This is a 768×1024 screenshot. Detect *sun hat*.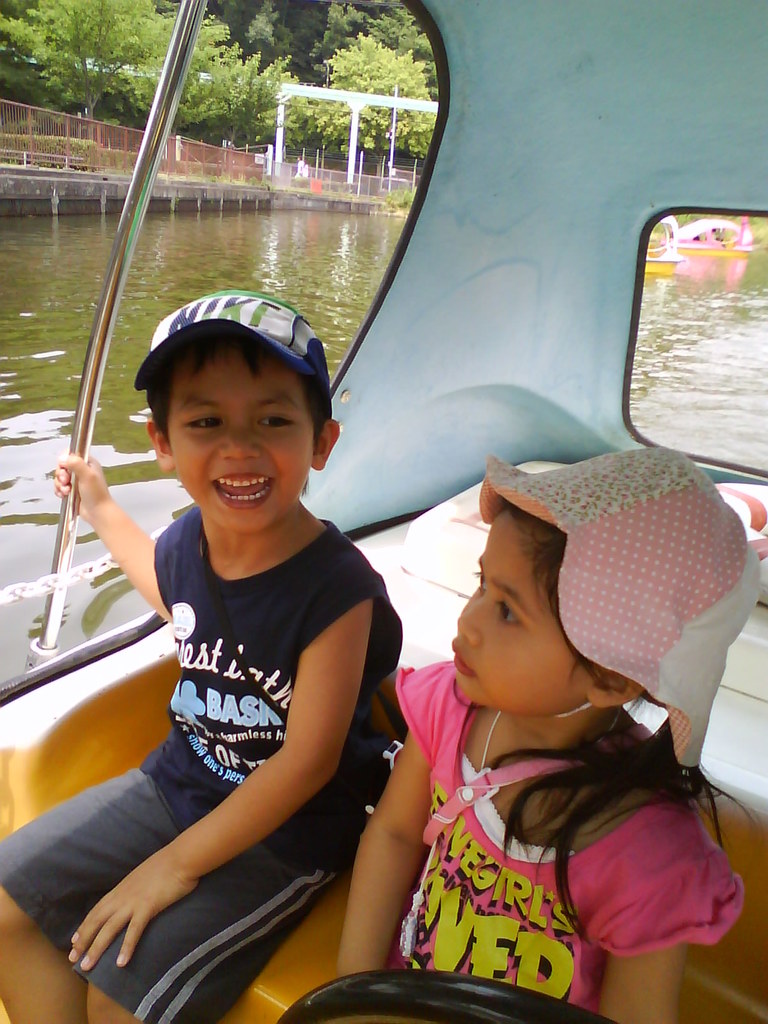
[469,450,767,777].
